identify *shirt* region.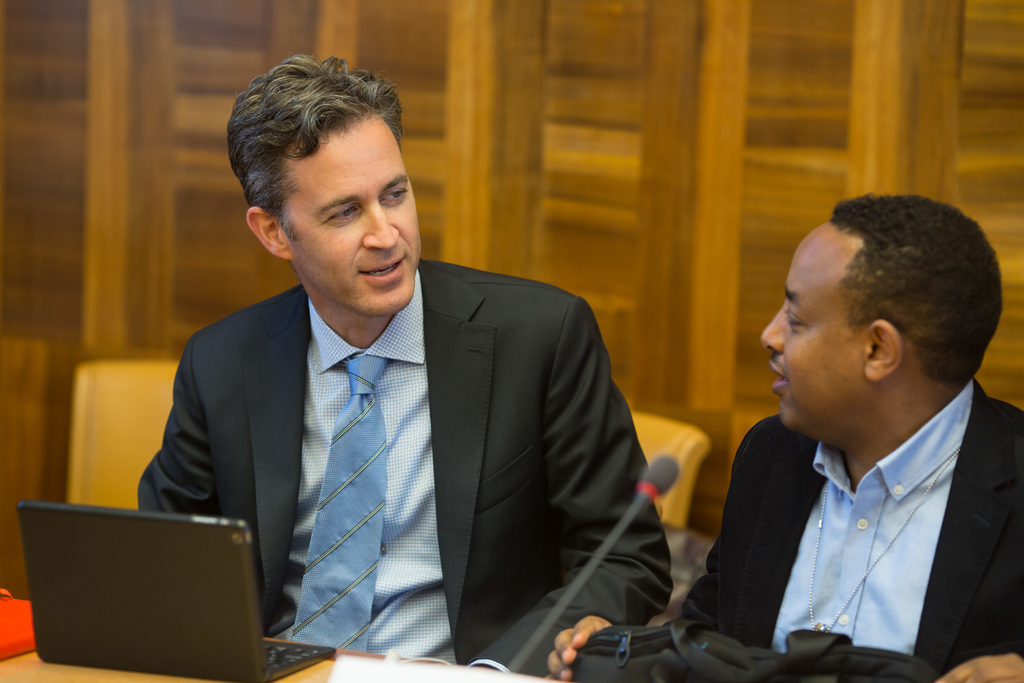
Region: locate(276, 272, 501, 666).
